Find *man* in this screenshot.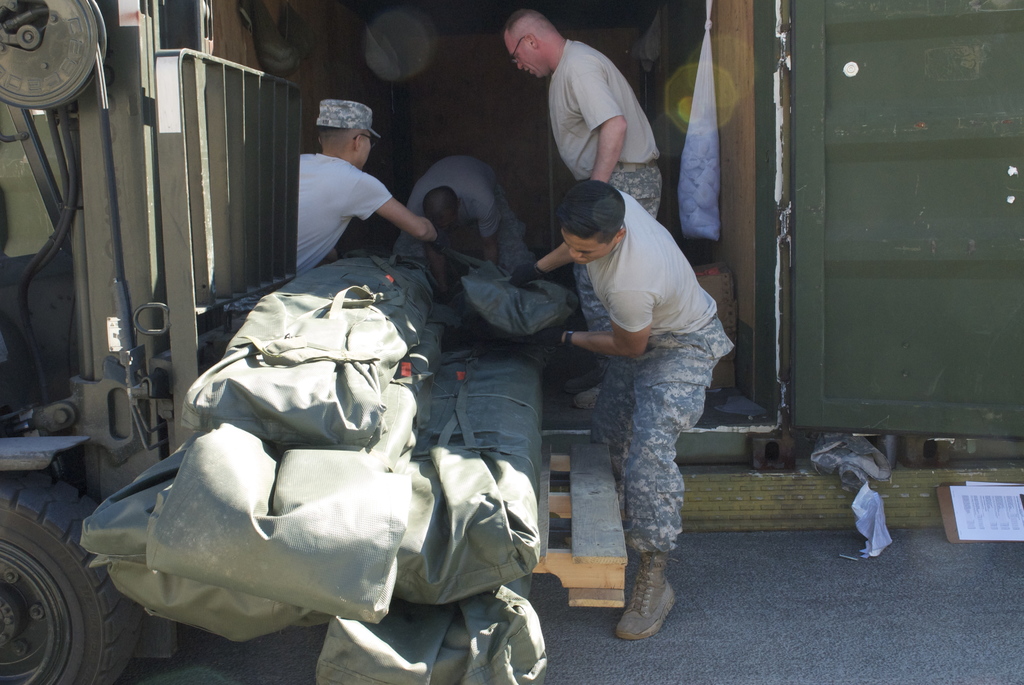
The bounding box for *man* is bbox(396, 151, 516, 265).
